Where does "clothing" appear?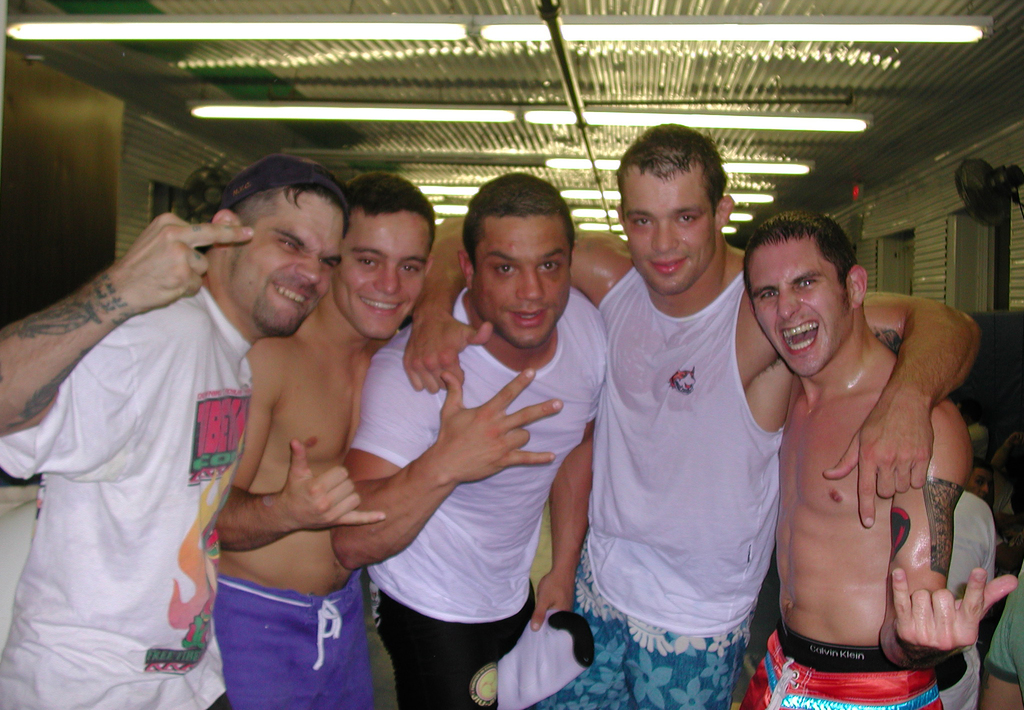
Appears at box(735, 615, 942, 709).
